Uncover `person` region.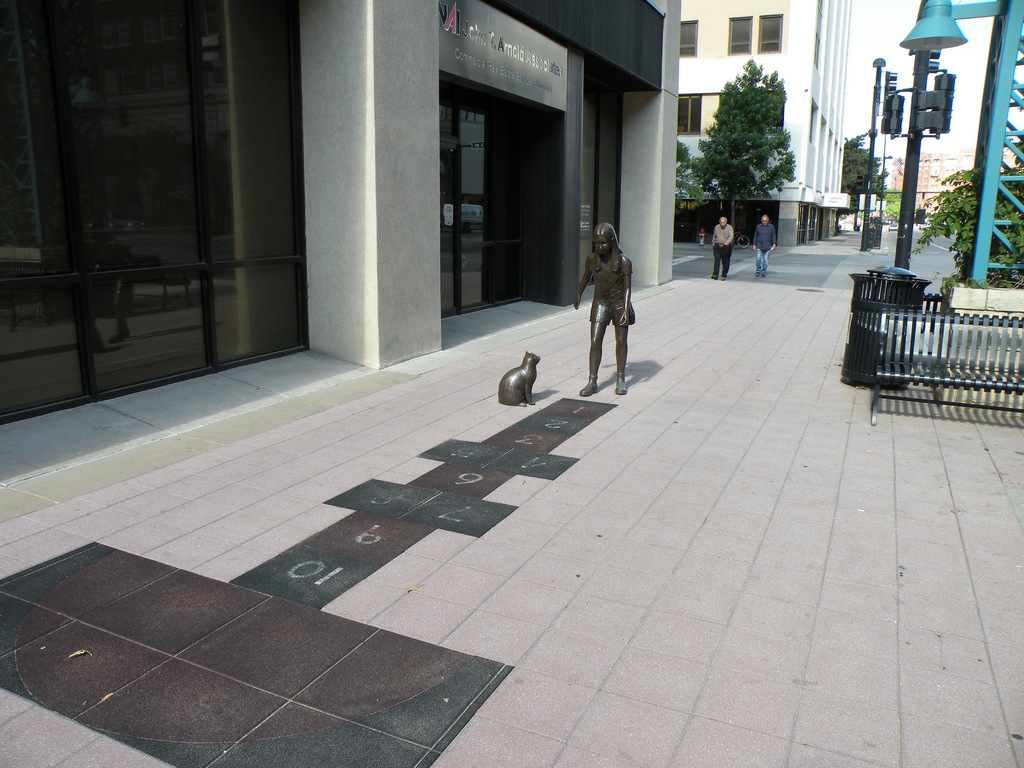
Uncovered: x1=707 y1=213 x2=735 y2=282.
